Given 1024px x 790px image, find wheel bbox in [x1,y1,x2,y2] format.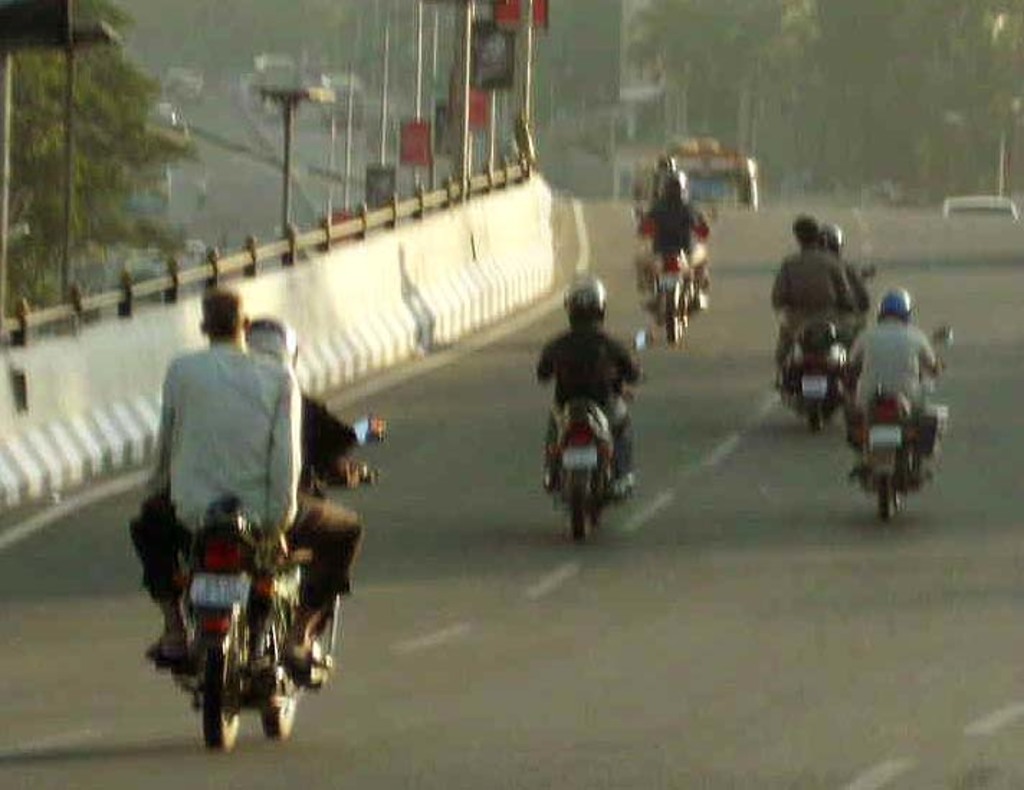
[200,614,243,750].
